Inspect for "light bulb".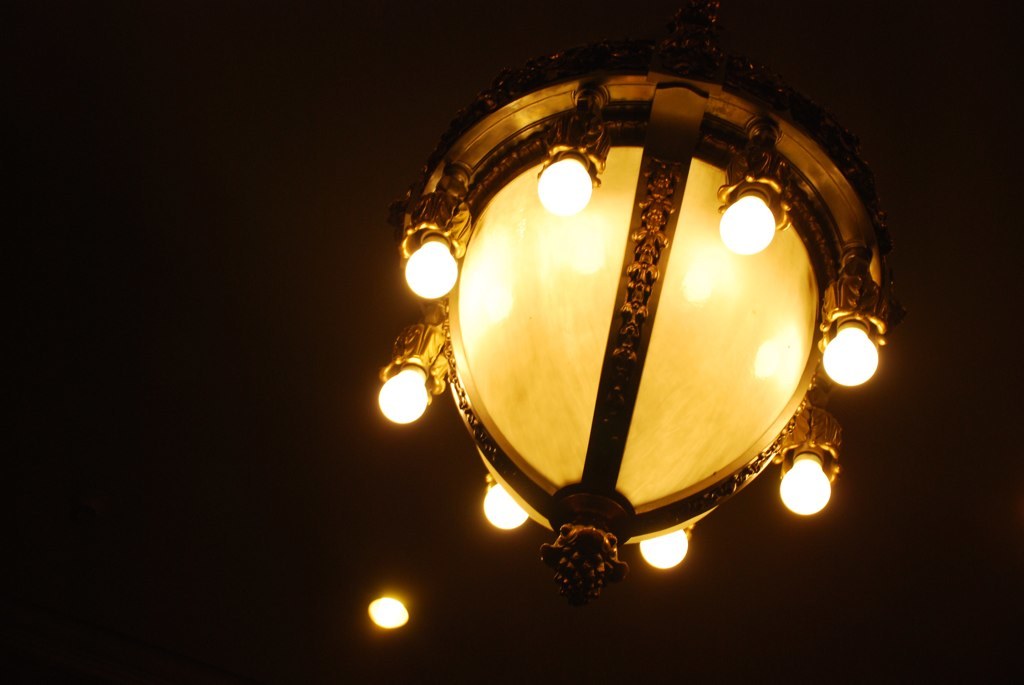
Inspection: bbox=[722, 192, 773, 256].
